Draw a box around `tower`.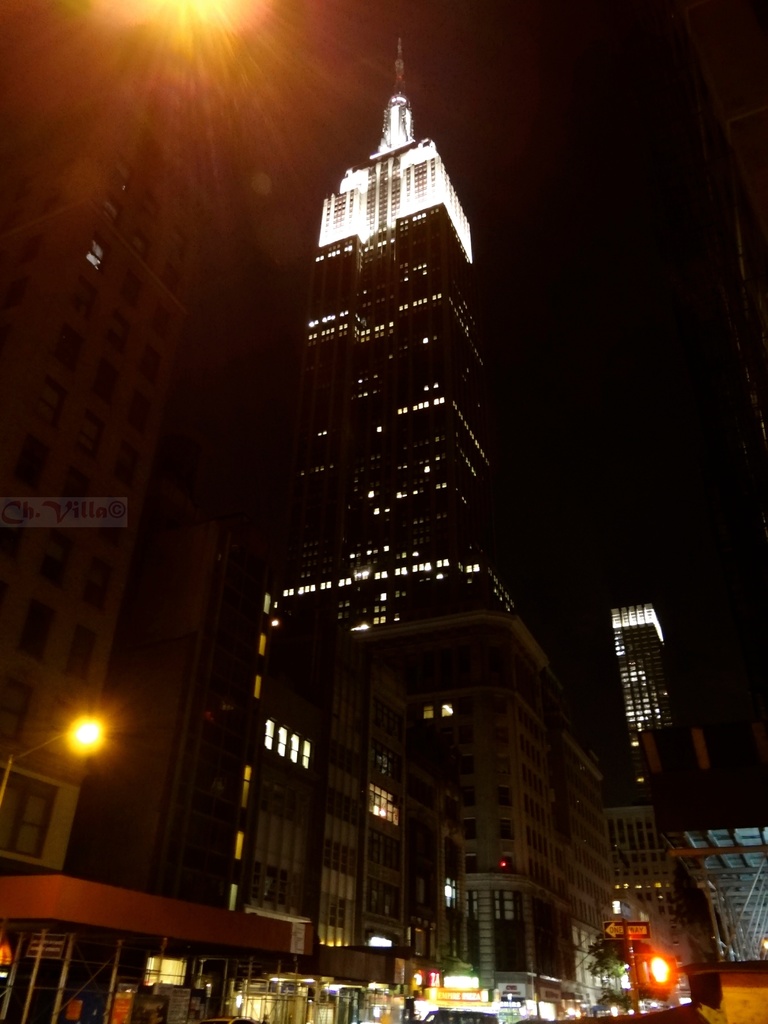
region(196, 34, 633, 945).
